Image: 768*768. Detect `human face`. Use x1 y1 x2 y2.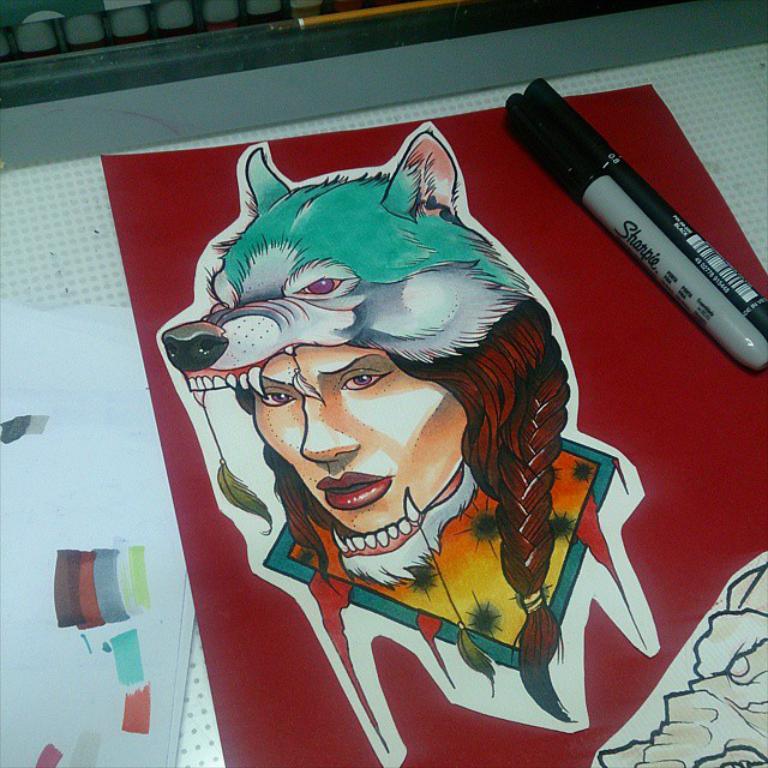
251 346 469 528.
